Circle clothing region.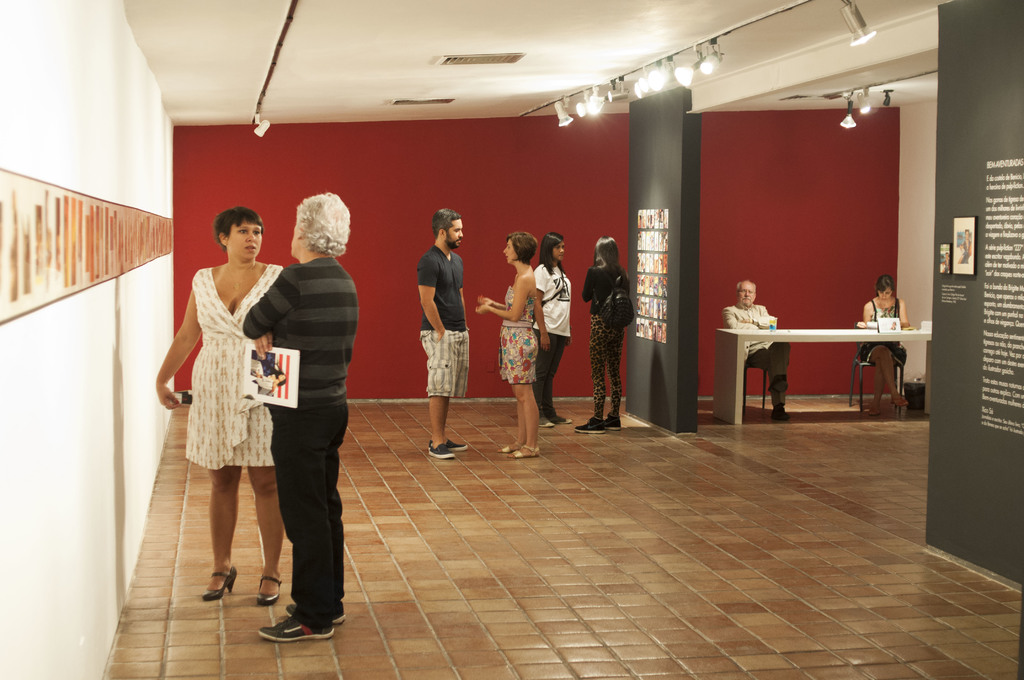
Region: (x1=724, y1=302, x2=798, y2=410).
